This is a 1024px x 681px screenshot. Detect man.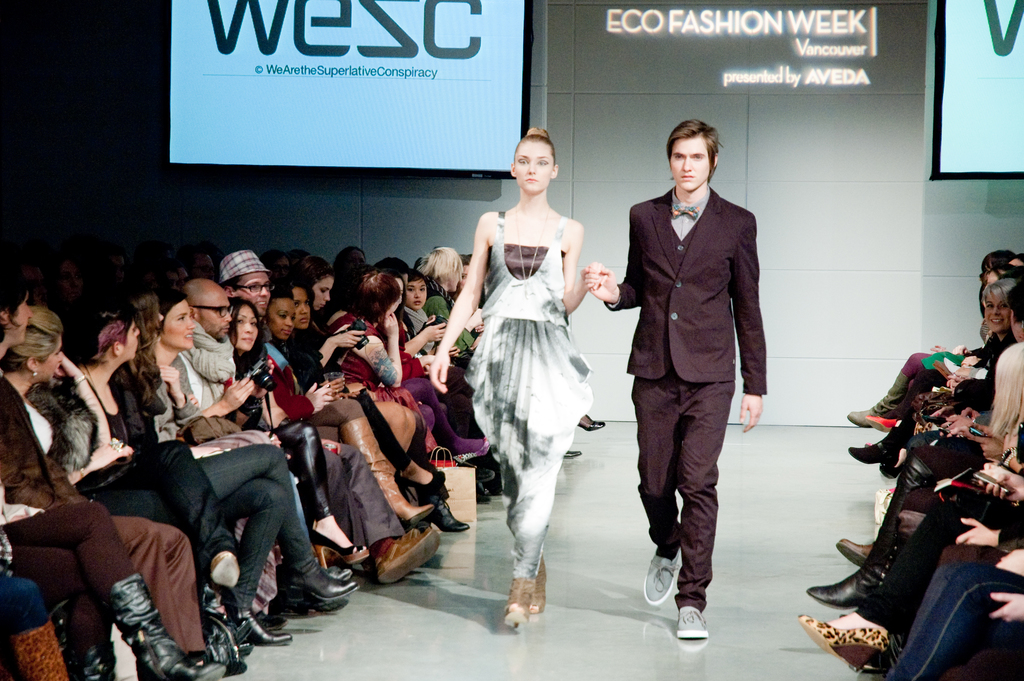
{"left": 182, "top": 277, "right": 442, "bottom": 583}.
